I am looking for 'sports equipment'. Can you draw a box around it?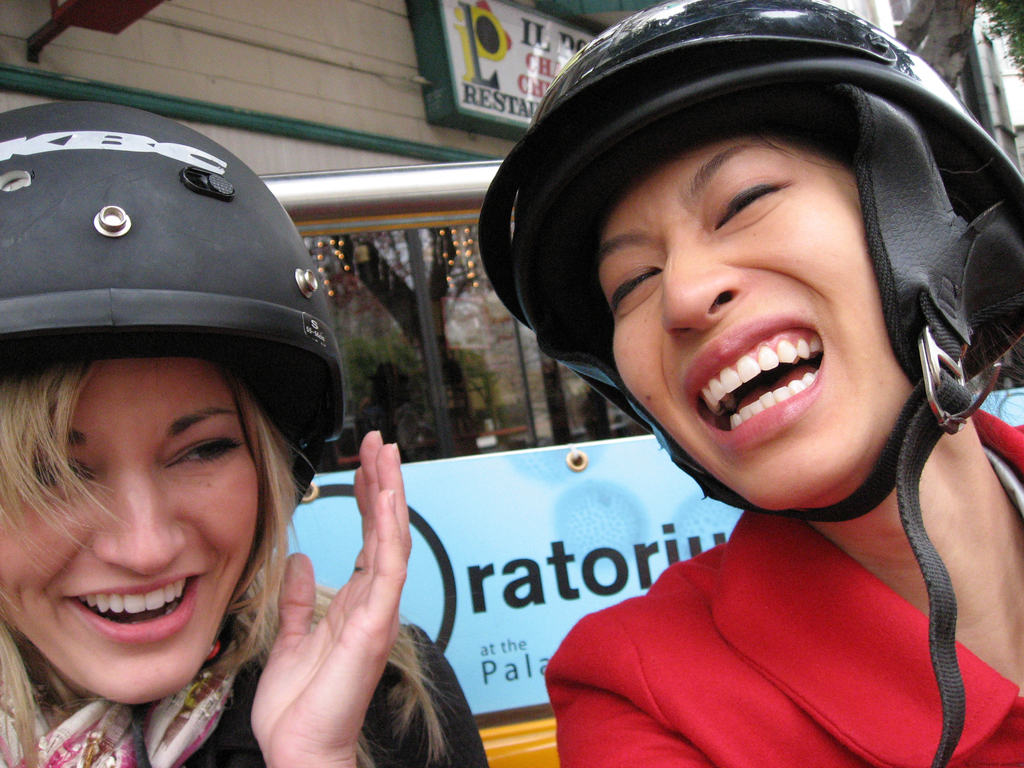
Sure, the bounding box is (0, 99, 364, 713).
